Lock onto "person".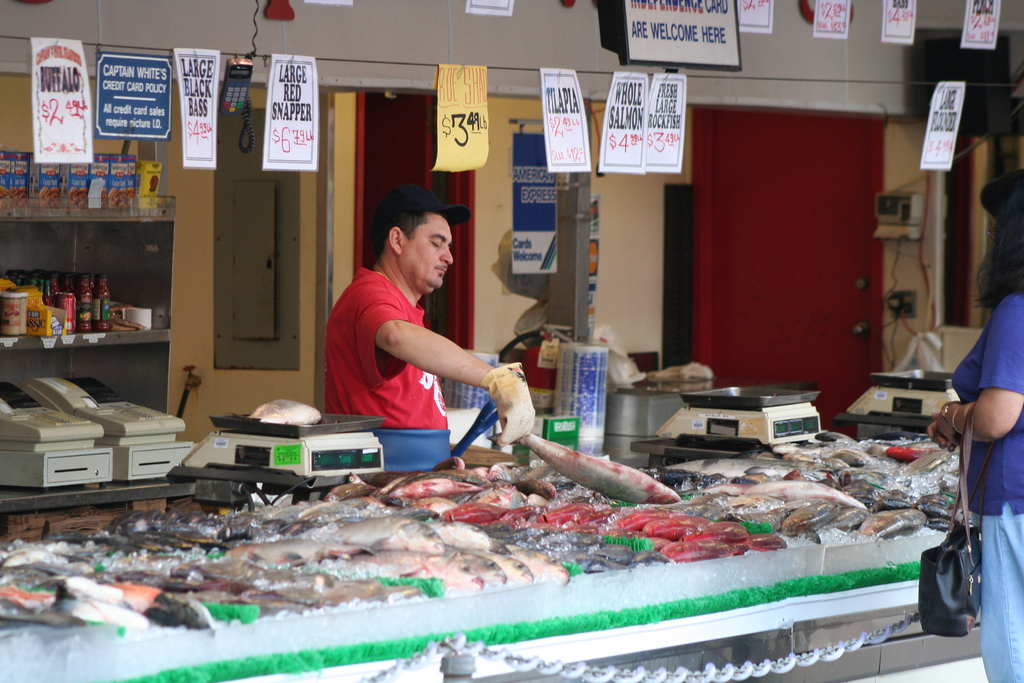
Locked: pyautogui.locateOnScreen(919, 168, 1023, 682).
